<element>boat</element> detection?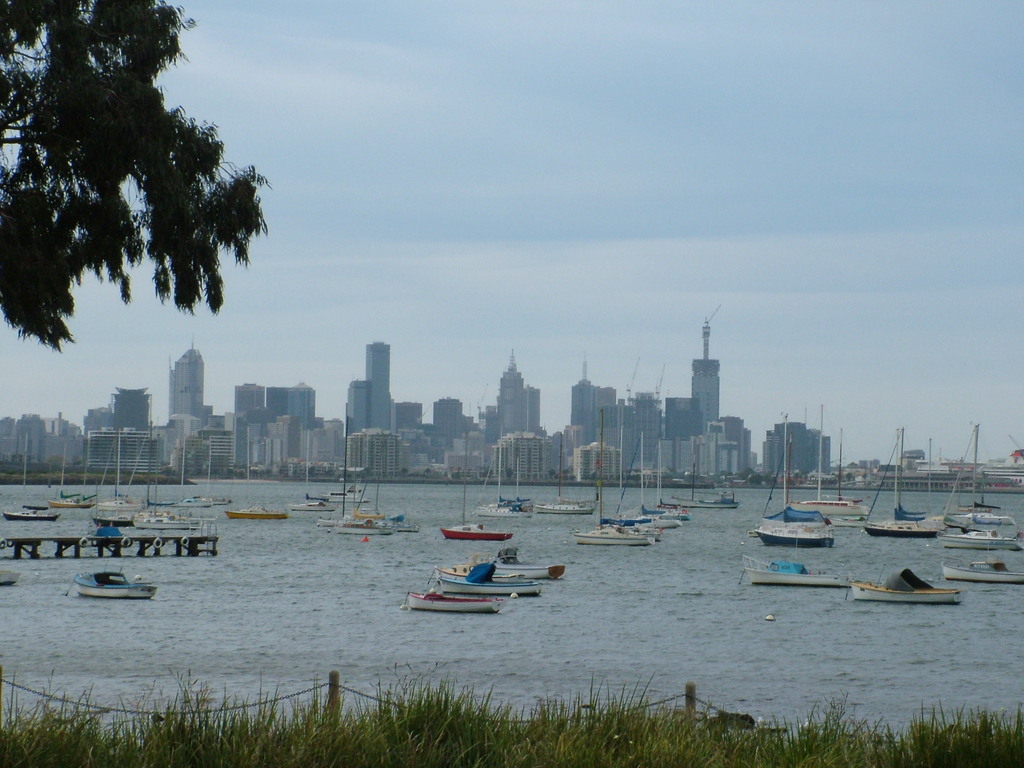
region(897, 511, 936, 519)
